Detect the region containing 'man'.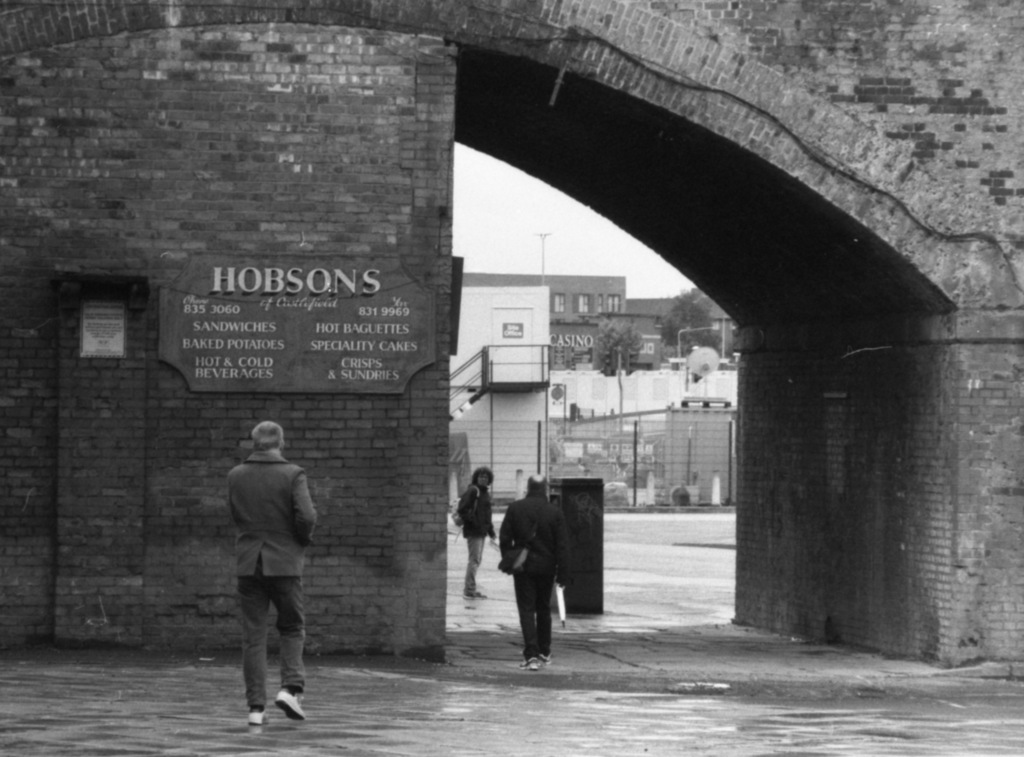
bbox=(209, 422, 324, 733).
